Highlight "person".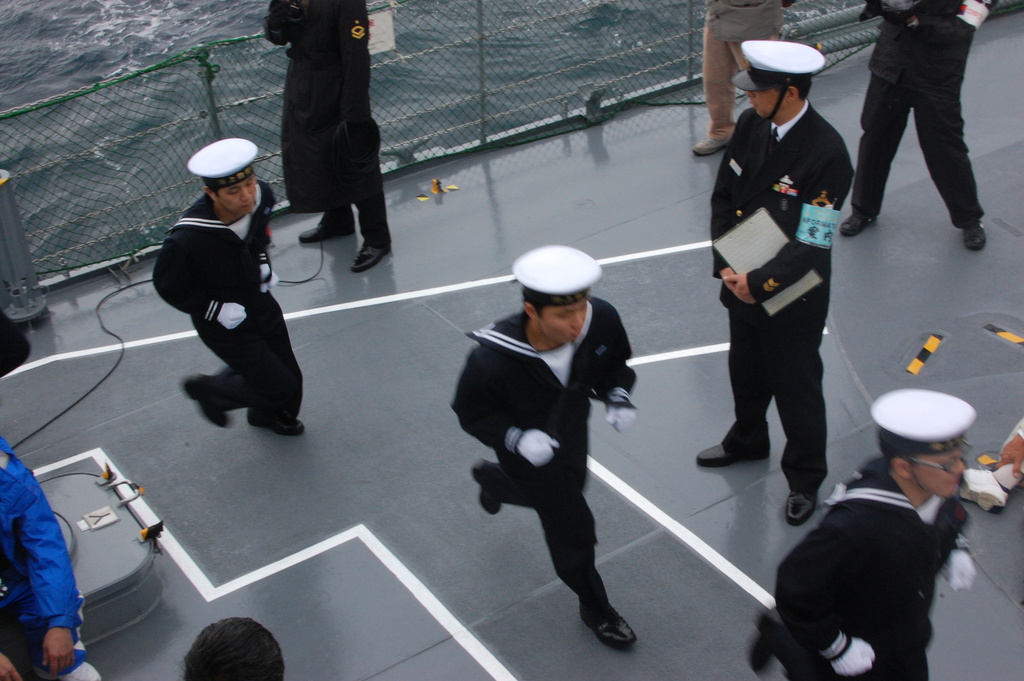
Highlighted region: (x1=834, y1=0, x2=991, y2=254).
